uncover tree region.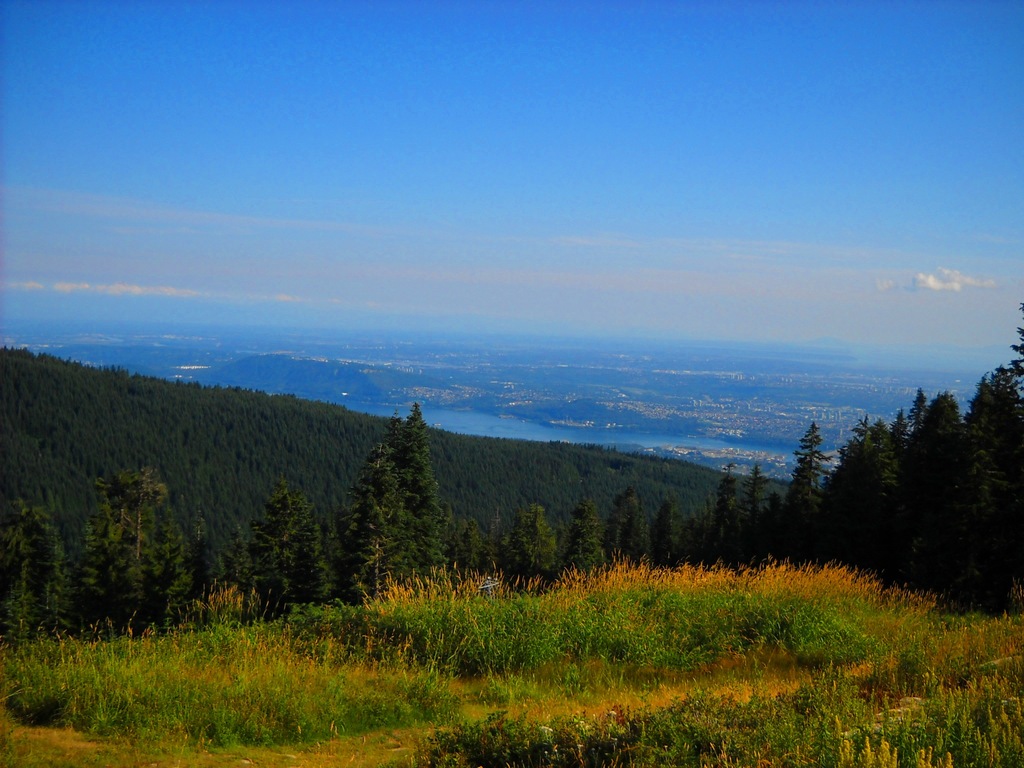
Uncovered: <box>103,463,165,637</box>.
